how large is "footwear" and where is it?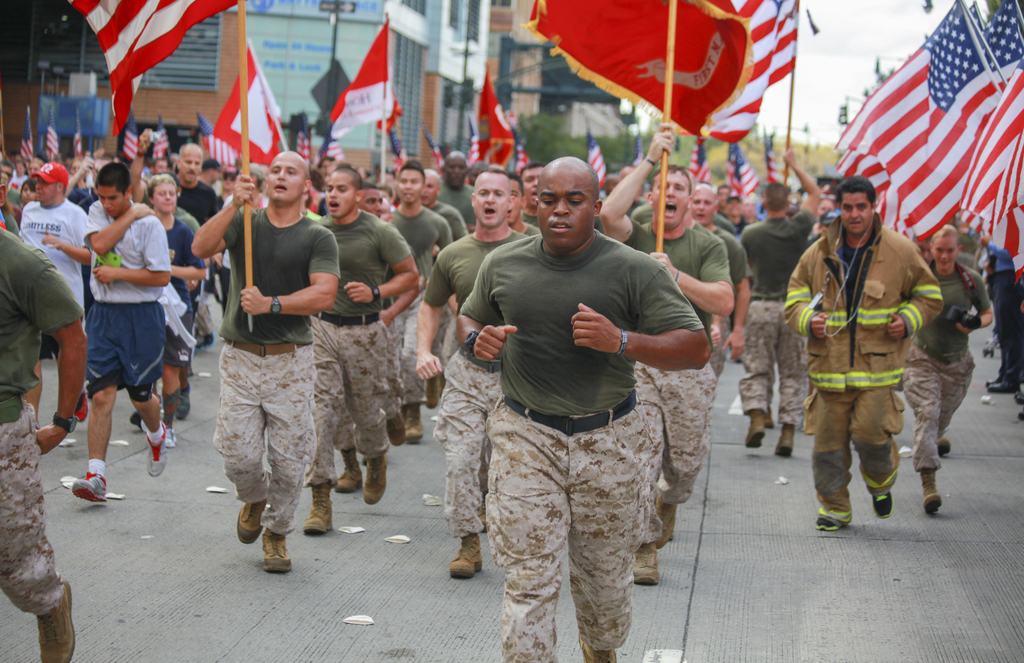
Bounding box: <bbox>72, 471, 107, 505</bbox>.
